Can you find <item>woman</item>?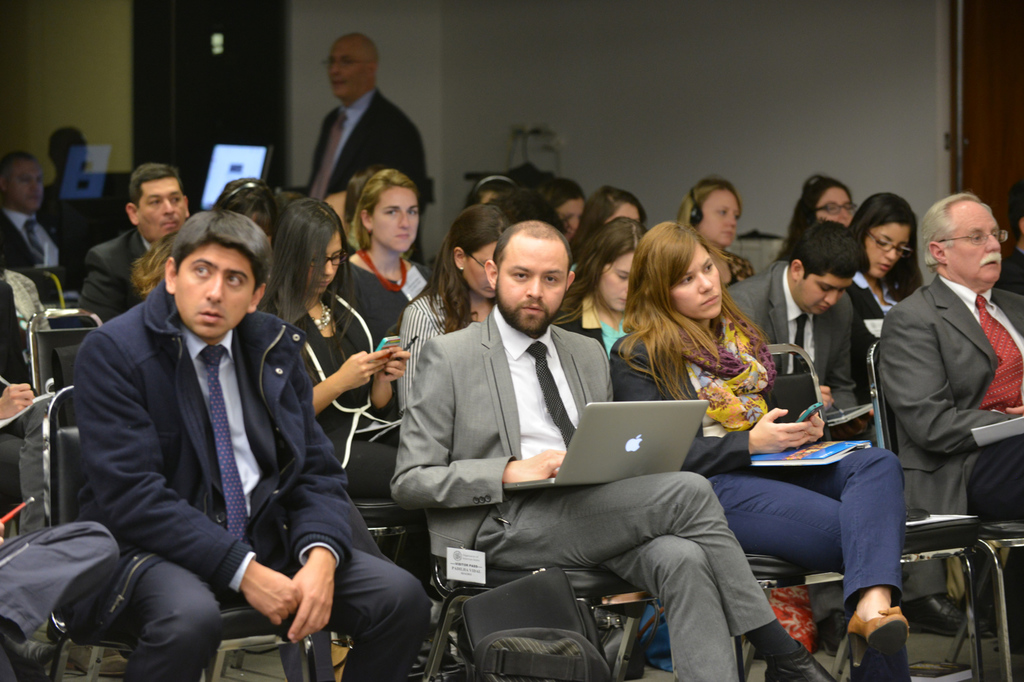
Yes, bounding box: [left=569, top=178, right=658, bottom=287].
